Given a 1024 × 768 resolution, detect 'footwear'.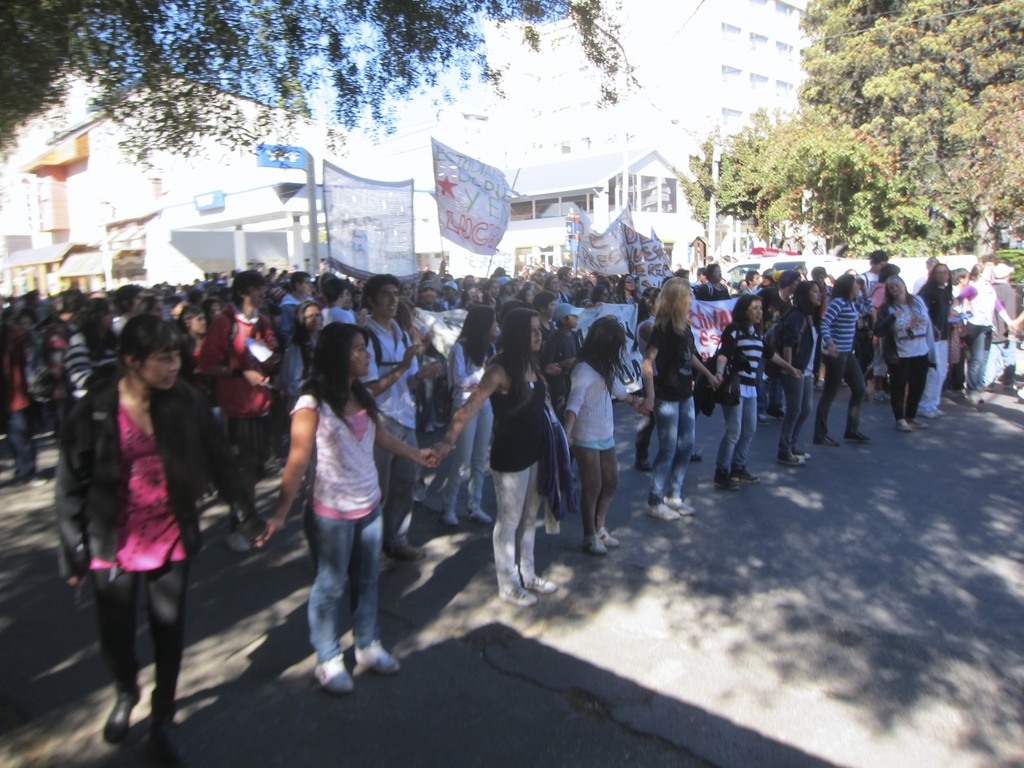
(x1=664, y1=492, x2=691, y2=513).
